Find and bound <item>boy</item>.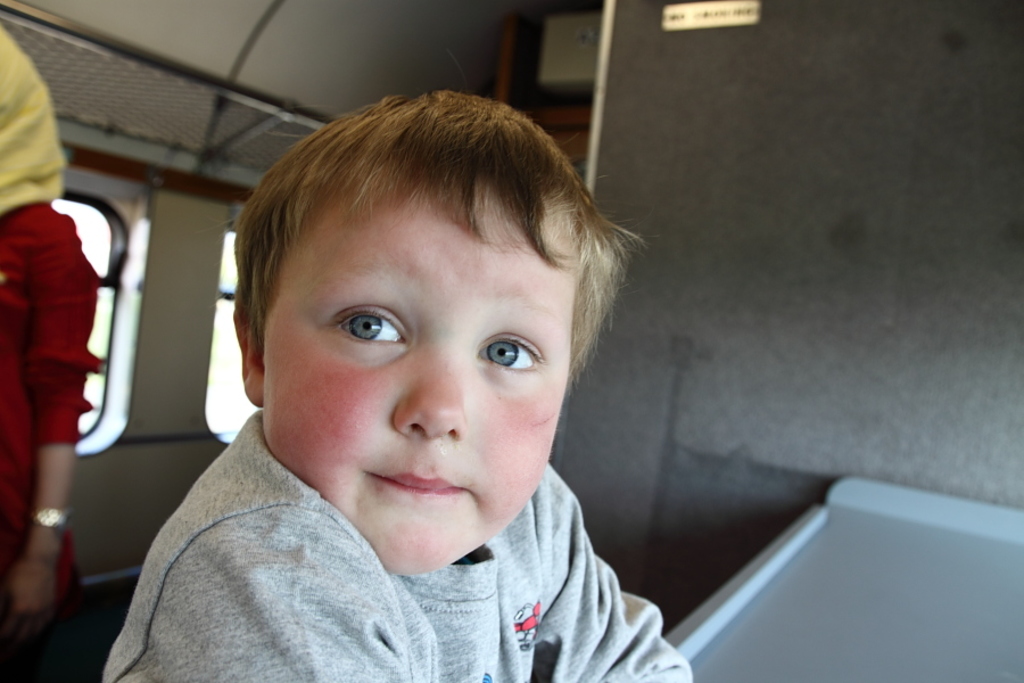
Bound: x1=92 y1=93 x2=685 y2=664.
